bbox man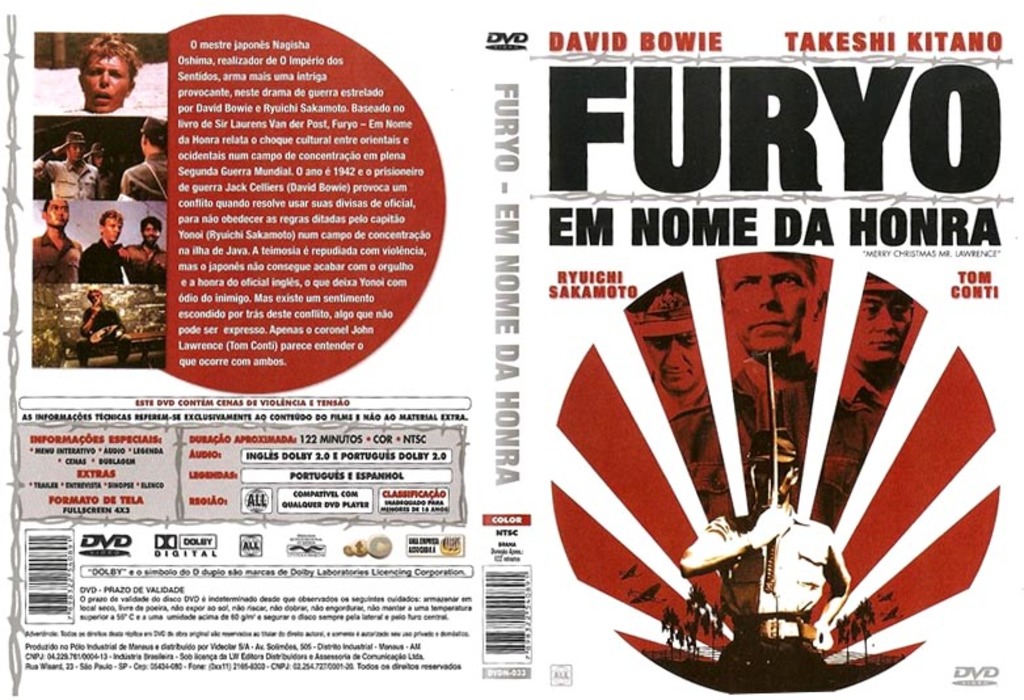
830,269,916,502
